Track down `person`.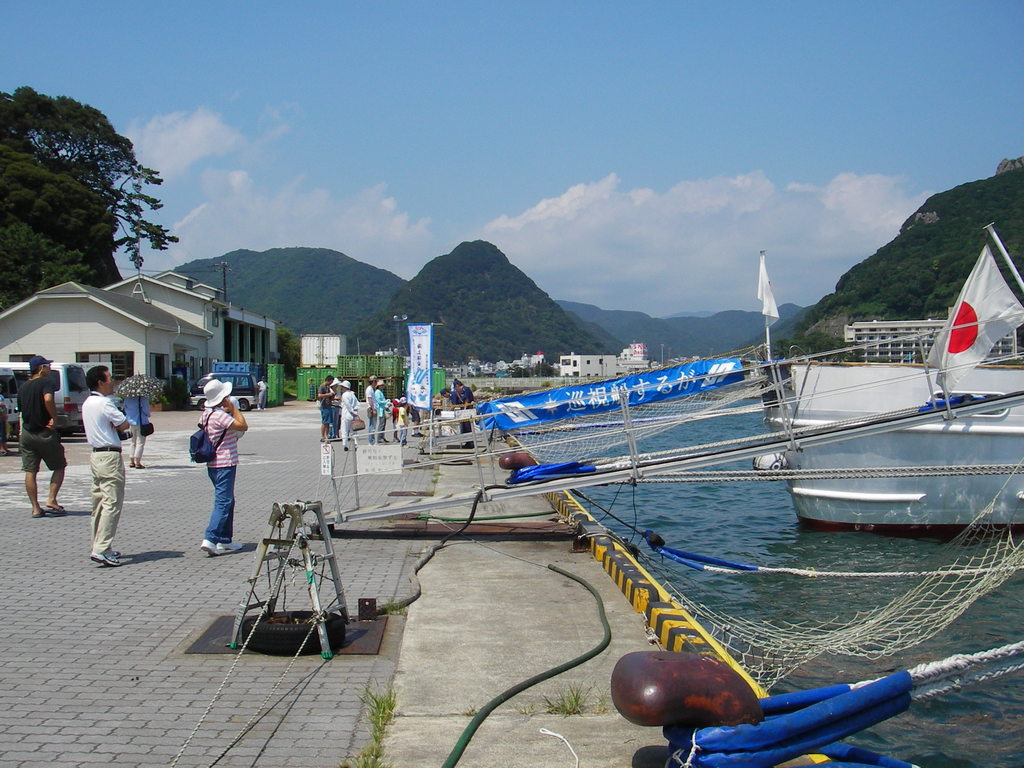
Tracked to bbox(430, 388, 460, 408).
